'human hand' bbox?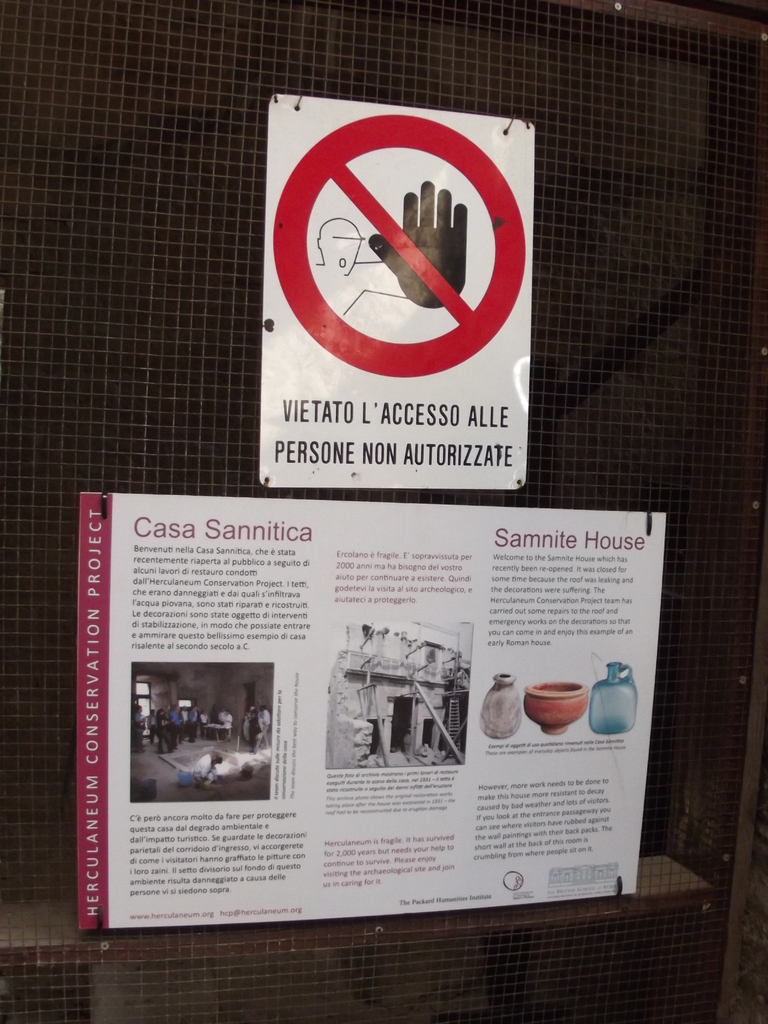
(x1=369, y1=181, x2=465, y2=310)
